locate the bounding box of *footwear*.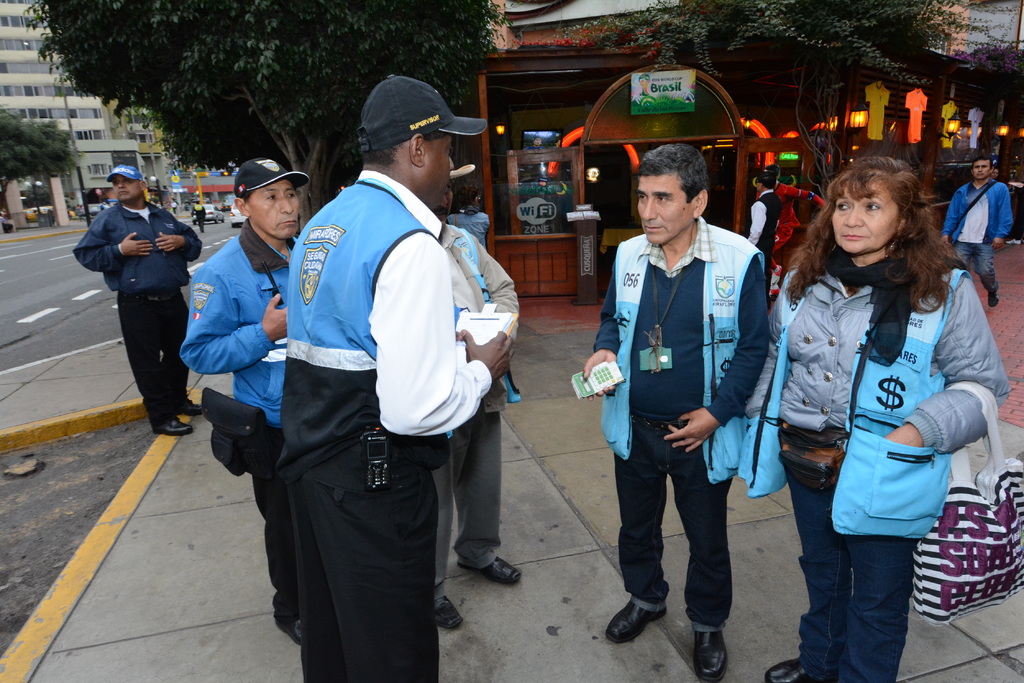
Bounding box: {"x1": 437, "y1": 595, "x2": 462, "y2": 631}.
